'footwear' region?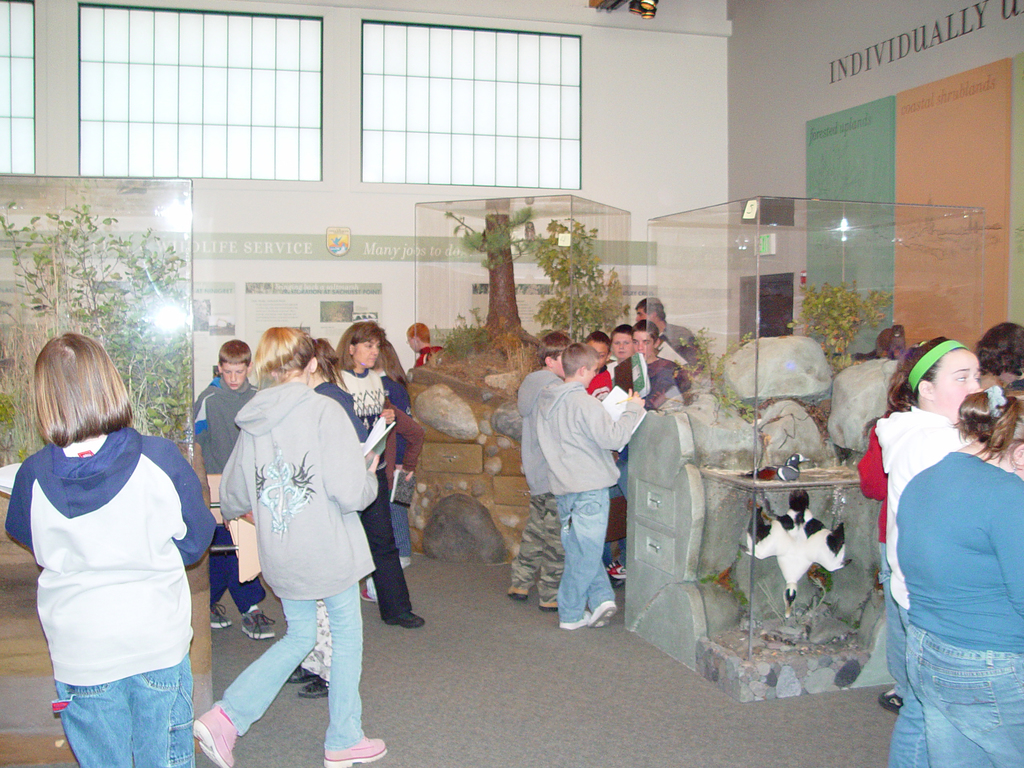
box(287, 667, 313, 685)
